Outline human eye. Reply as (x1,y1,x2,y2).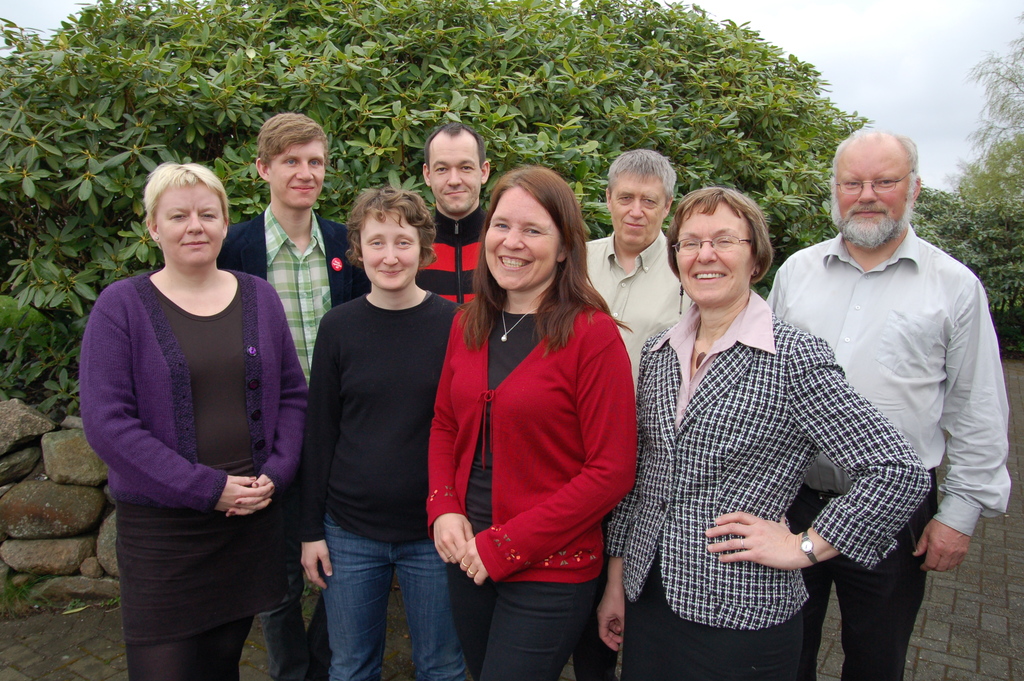
(493,219,509,233).
